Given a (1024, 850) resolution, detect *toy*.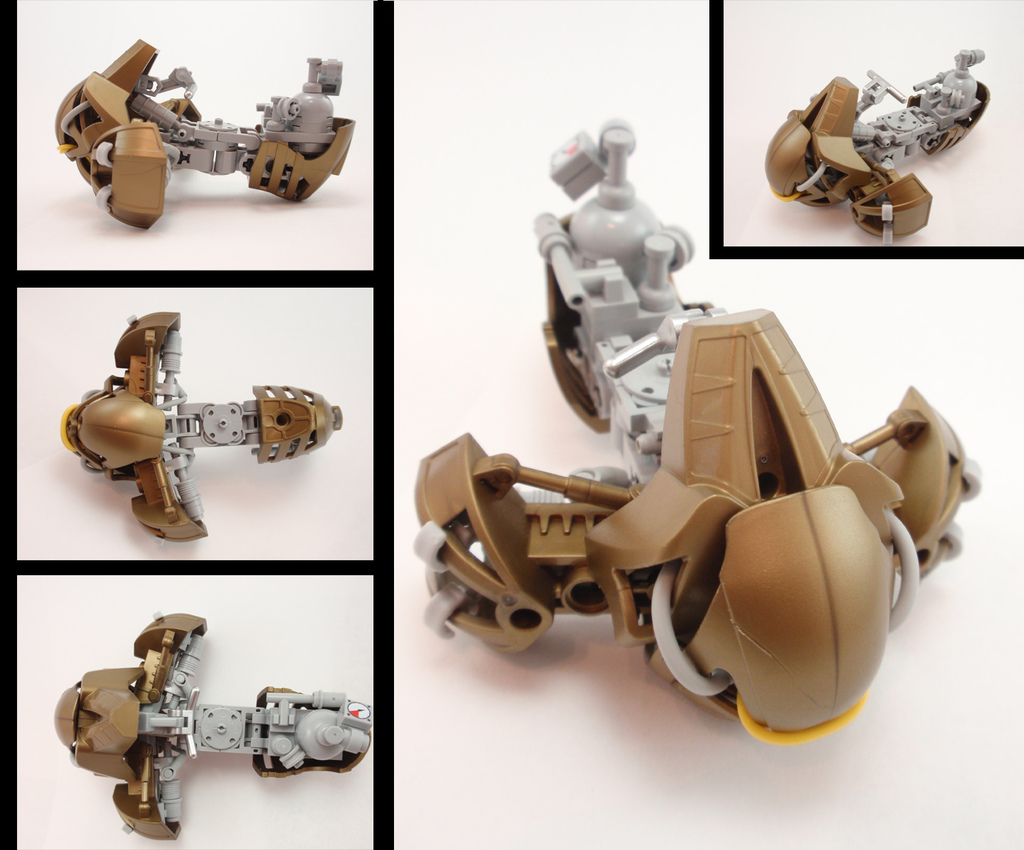
locate(762, 43, 994, 245).
